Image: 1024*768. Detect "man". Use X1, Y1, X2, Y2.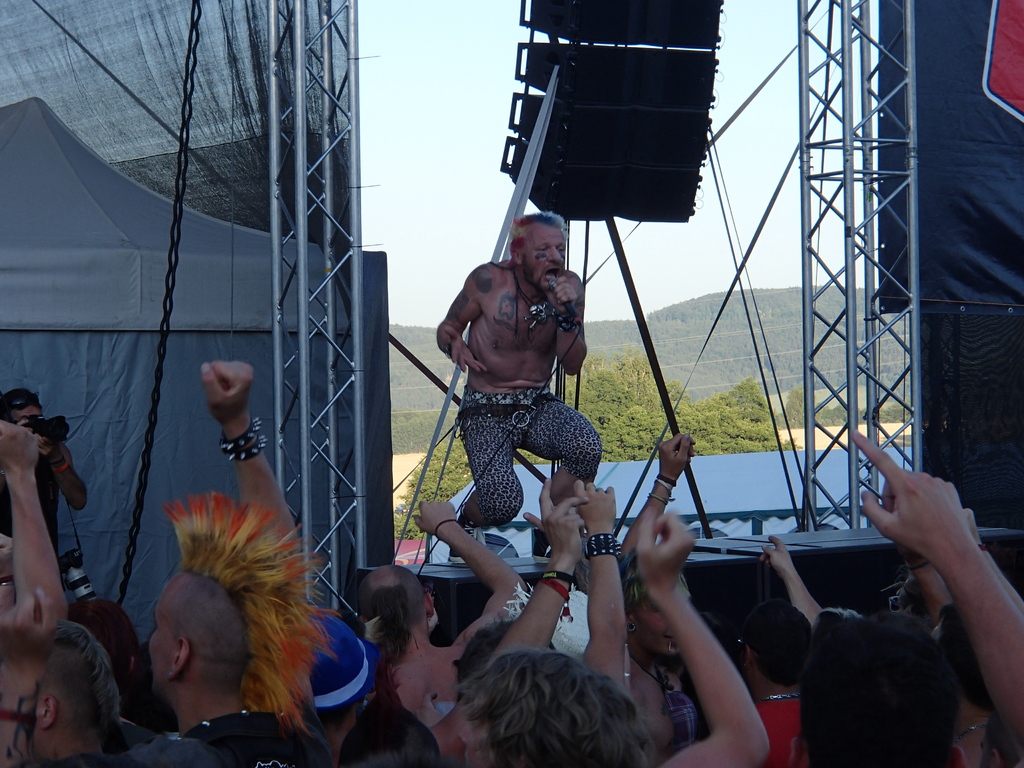
143, 361, 342, 760.
